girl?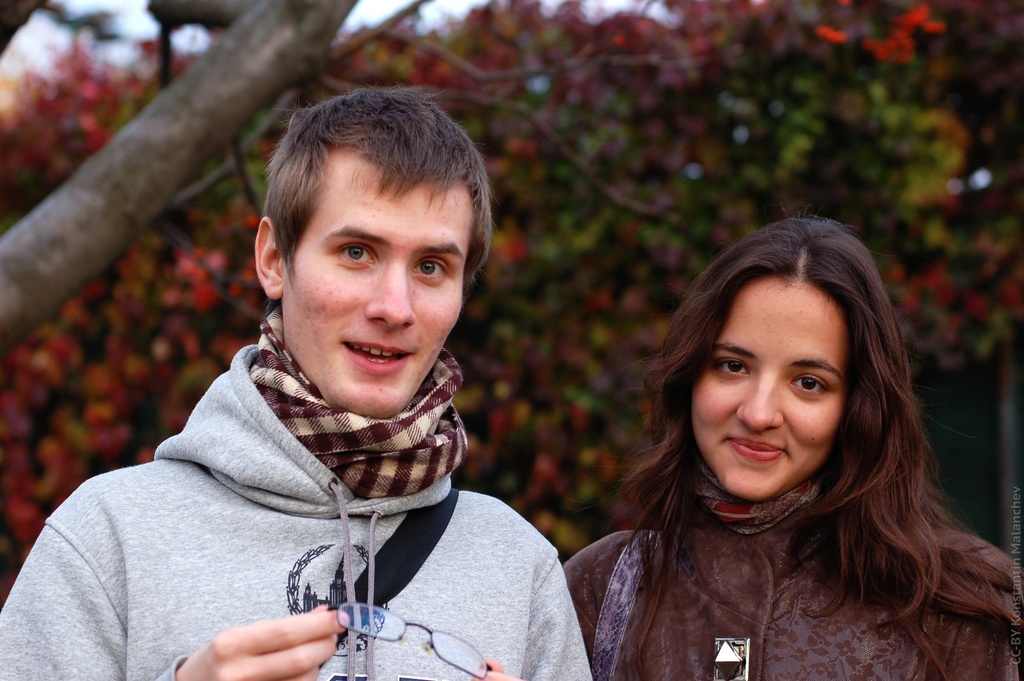
crop(560, 211, 1023, 680)
